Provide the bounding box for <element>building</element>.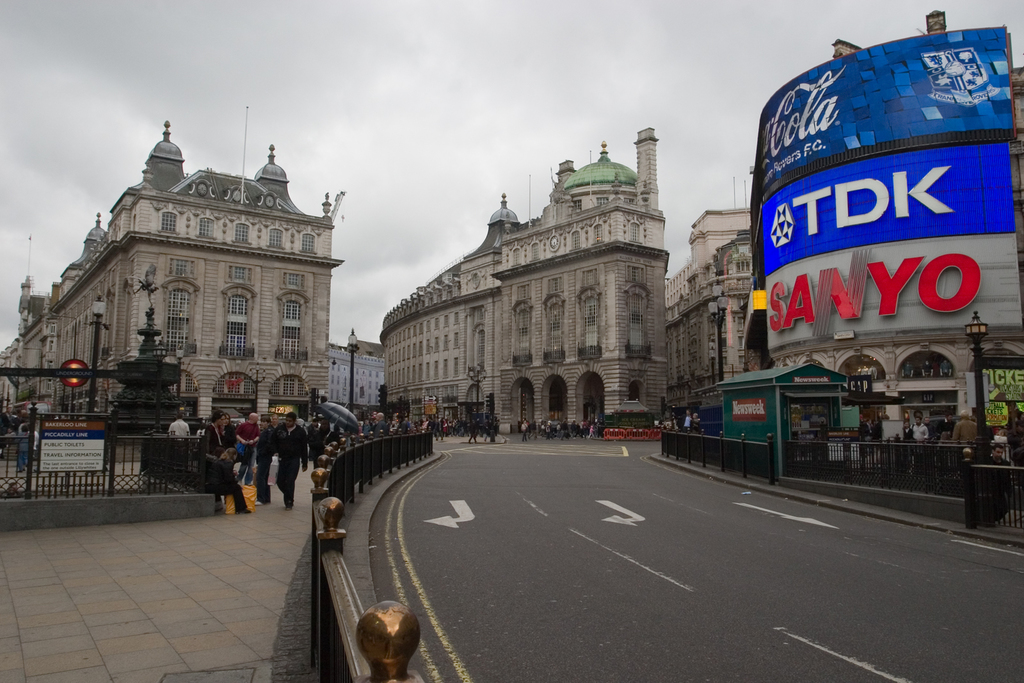
bbox=[1, 117, 329, 427].
